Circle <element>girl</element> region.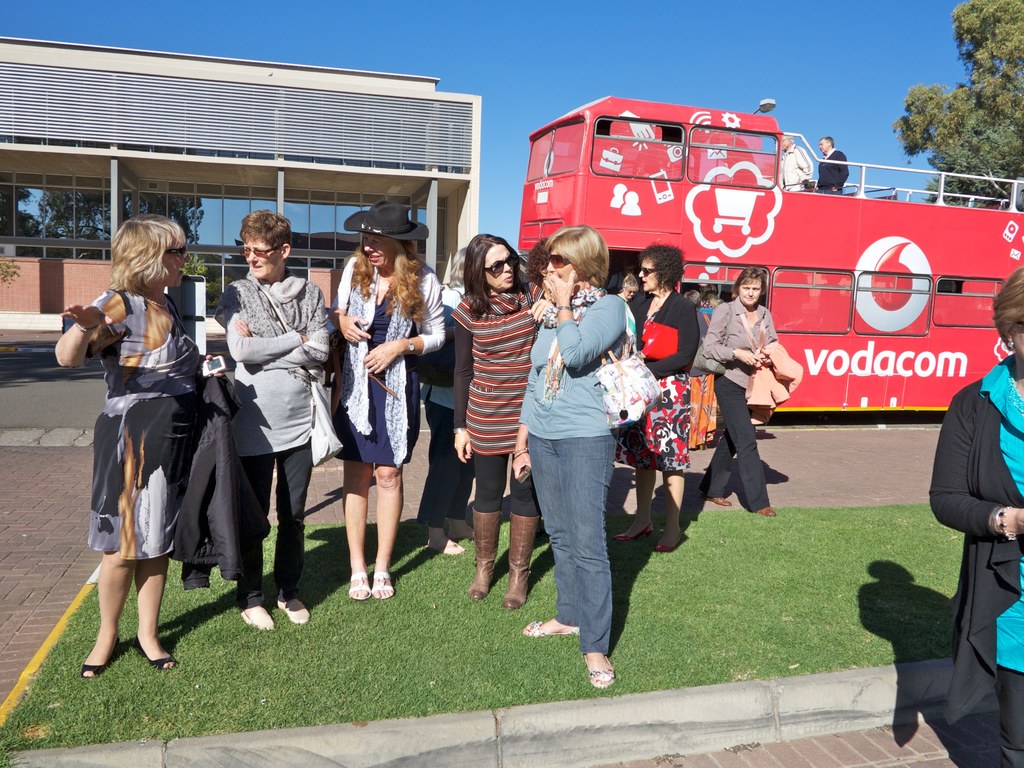
Region: detection(701, 268, 776, 509).
